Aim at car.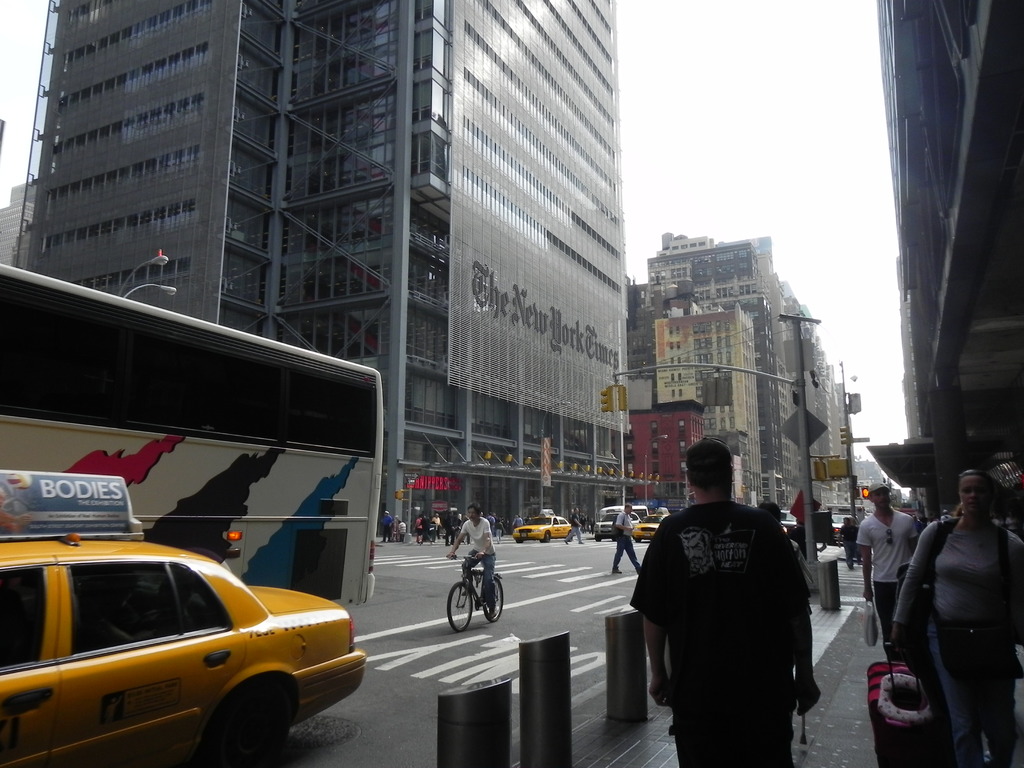
Aimed at 511, 509, 572, 538.
